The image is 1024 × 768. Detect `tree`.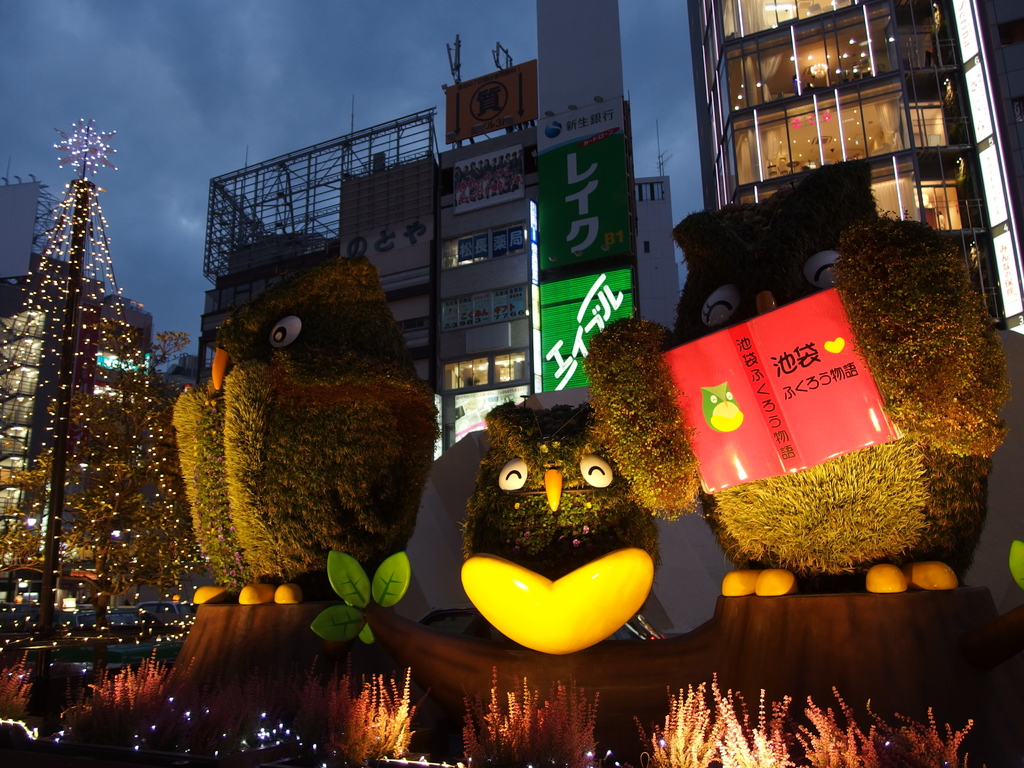
Detection: box=[179, 247, 445, 609].
